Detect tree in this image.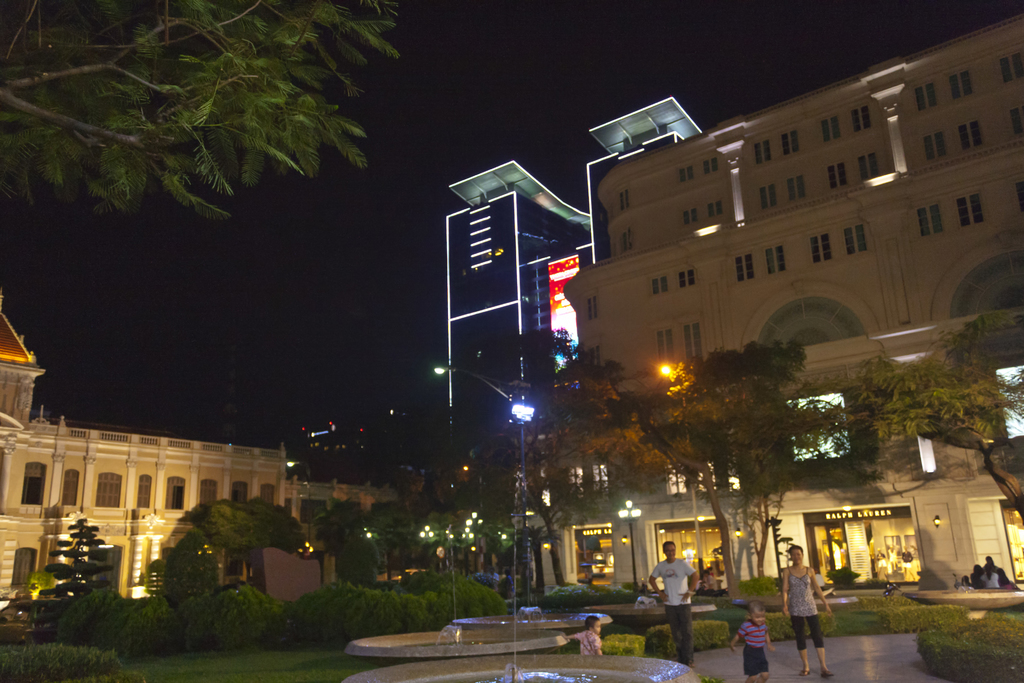
Detection: {"x1": 415, "y1": 331, "x2": 662, "y2": 593}.
